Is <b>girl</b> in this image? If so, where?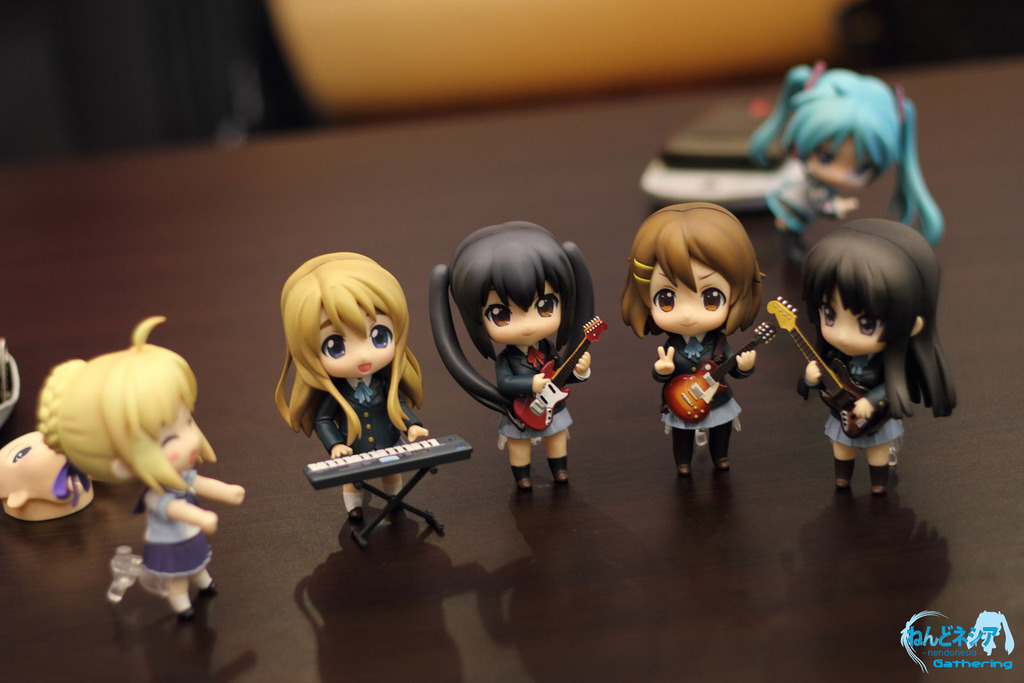
Yes, at locate(425, 223, 598, 493).
